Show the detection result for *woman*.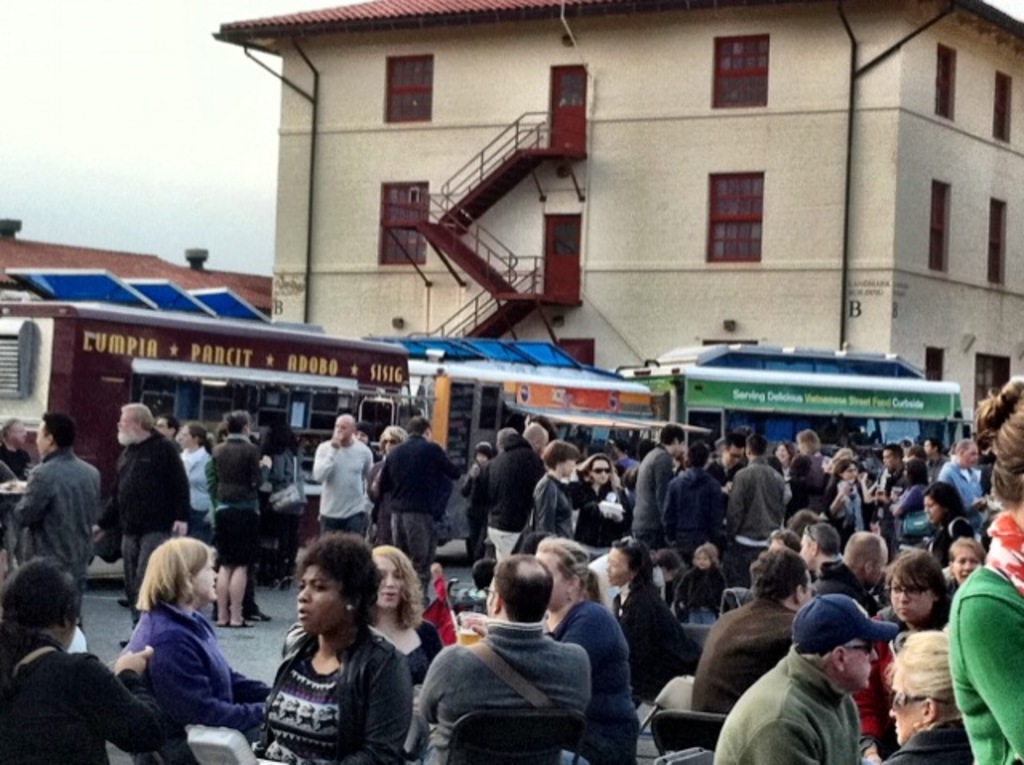
box(562, 455, 632, 546).
